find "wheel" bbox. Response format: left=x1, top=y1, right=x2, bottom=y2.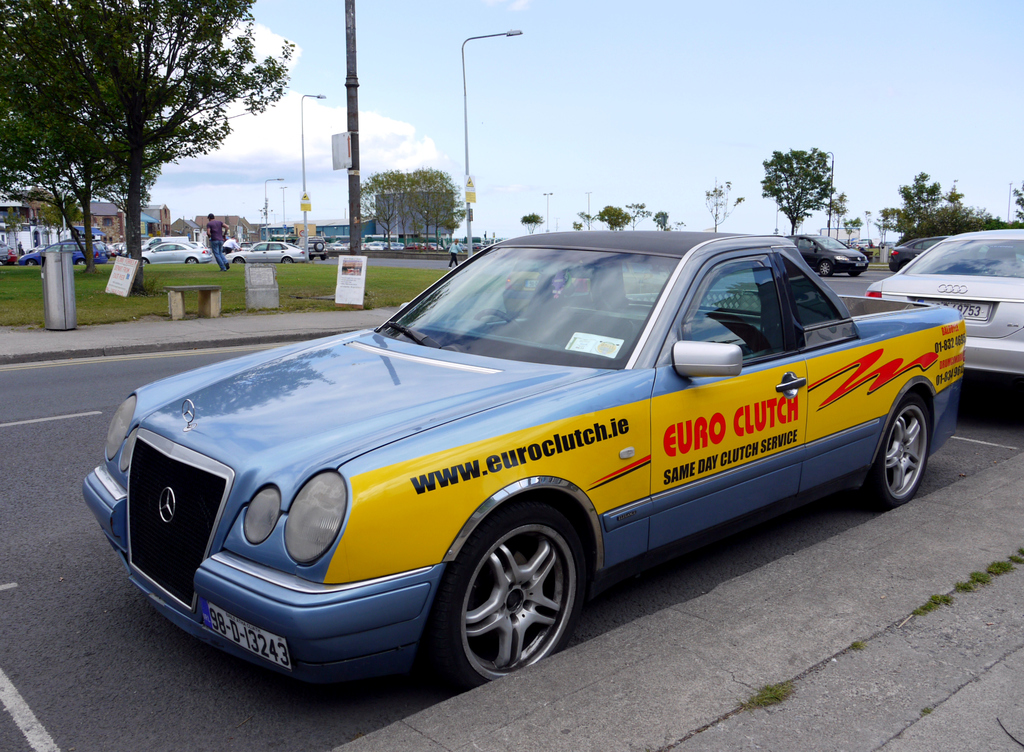
left=315, top=241, right=324, bottom=252.
